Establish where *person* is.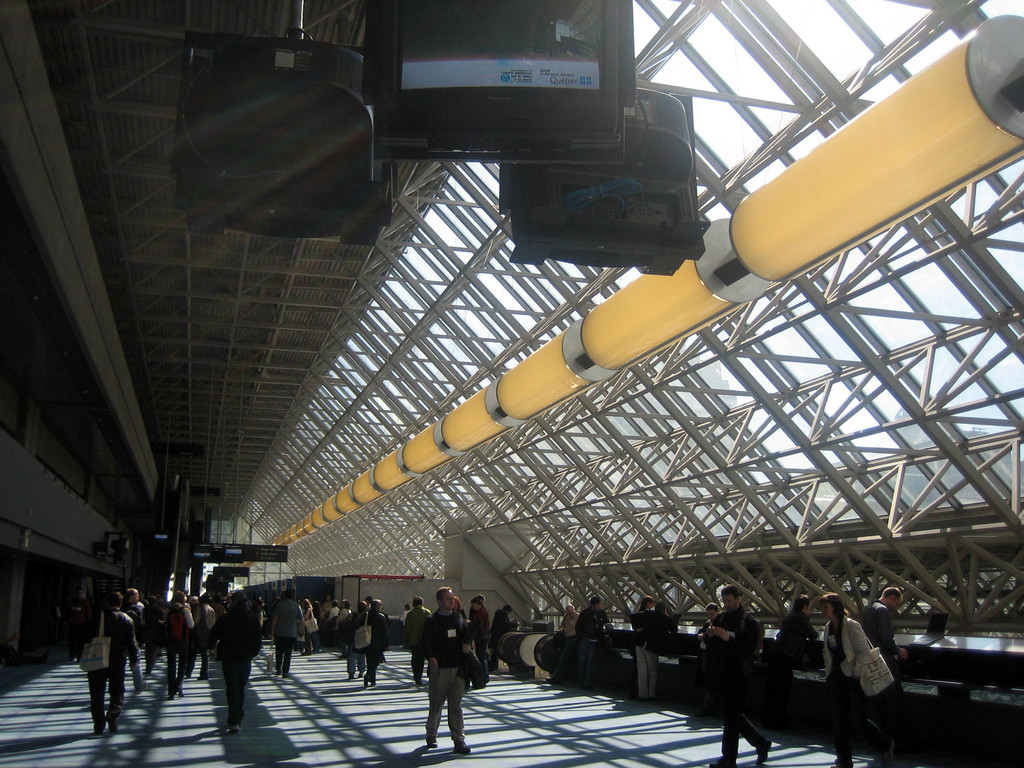
Established at 693/600/721/712.
